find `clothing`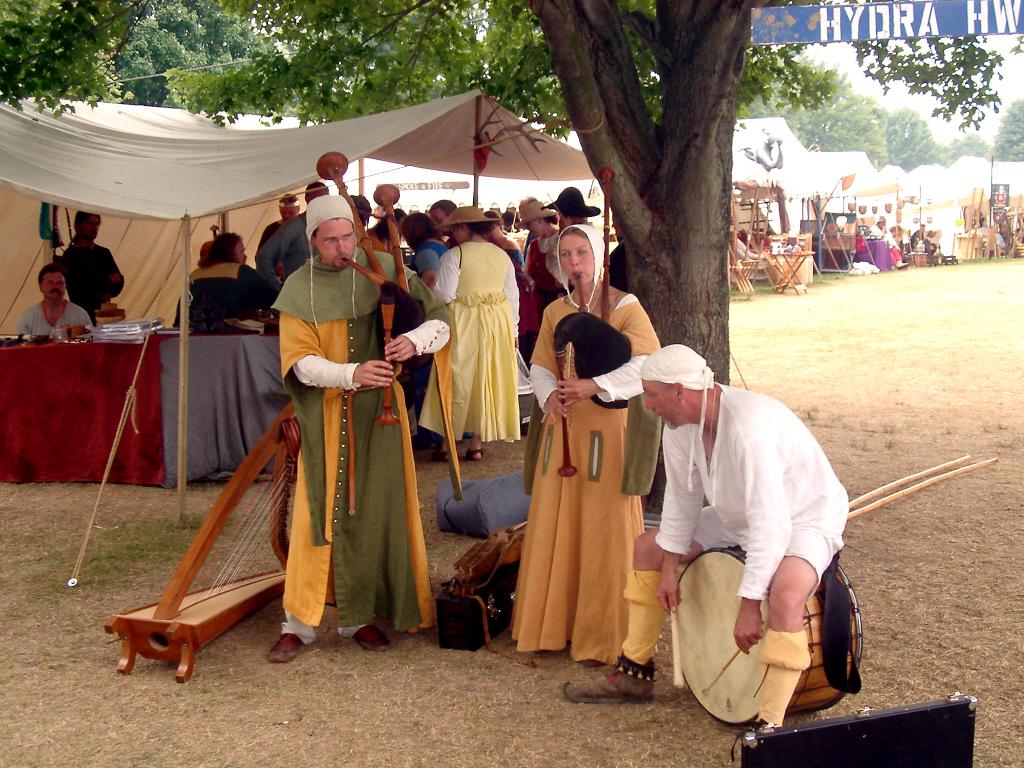
Rect(655, 383, 850, 600)
